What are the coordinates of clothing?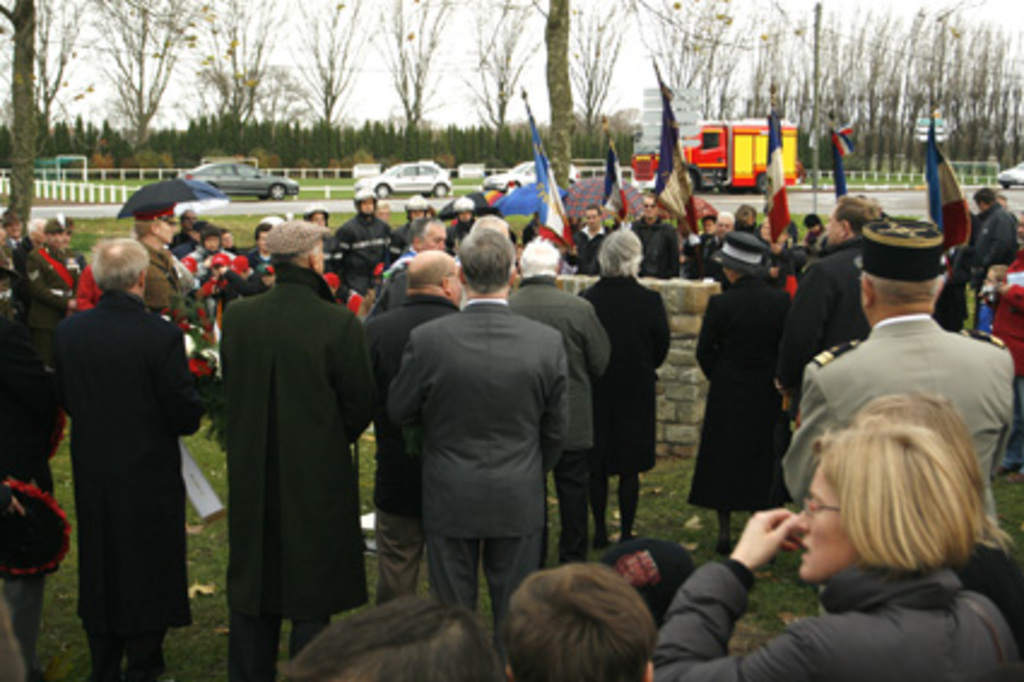
rect(217, 275, 378, 680).
